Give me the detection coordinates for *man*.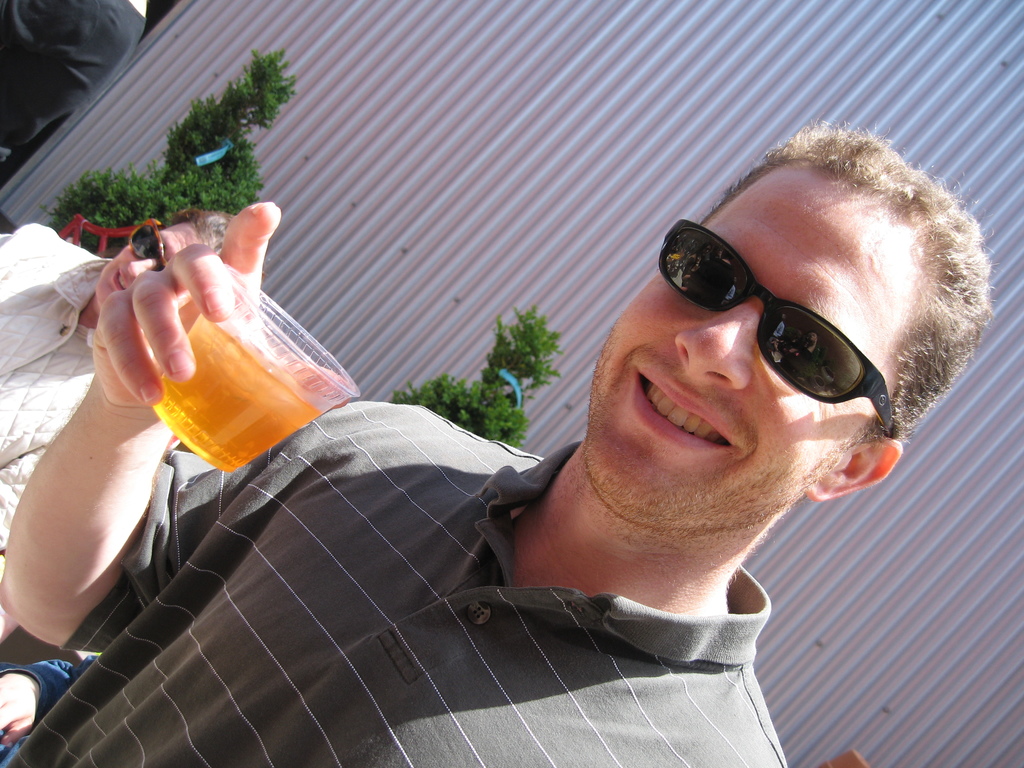
0, 113, 995, 767.
